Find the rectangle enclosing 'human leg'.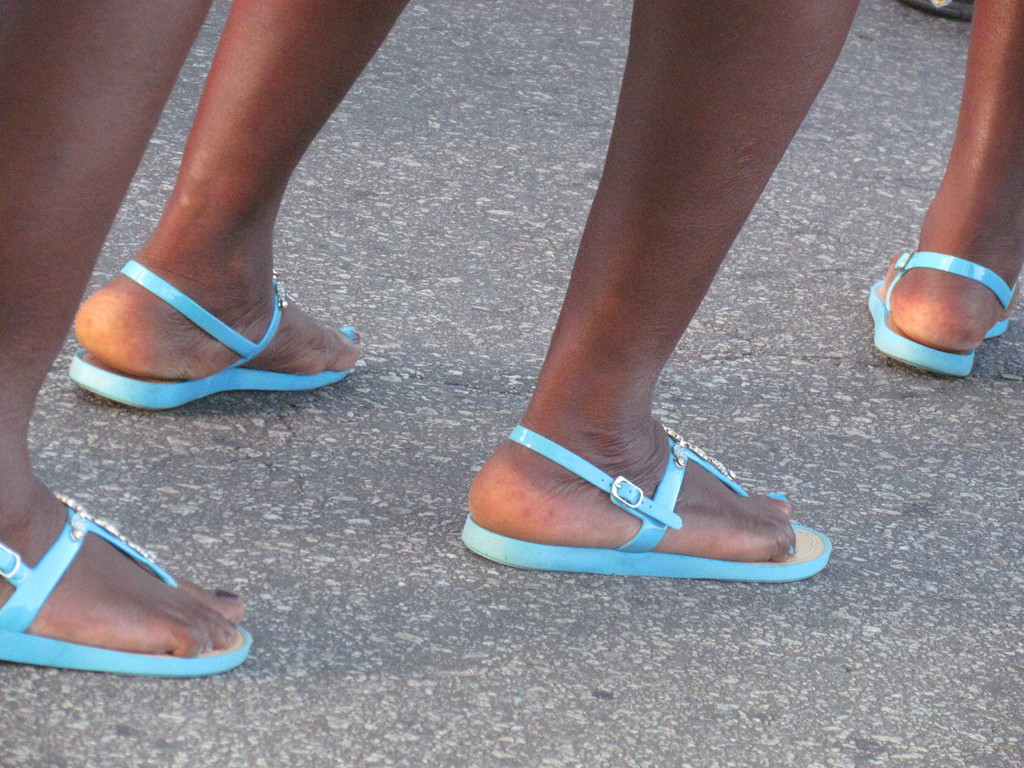
bbox=[865, 0, 1023, 355].
